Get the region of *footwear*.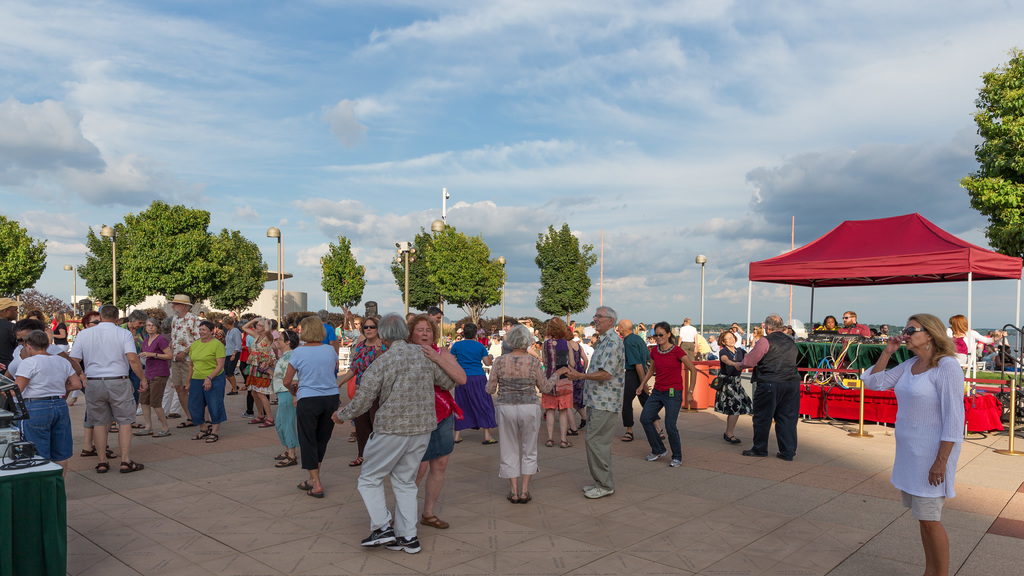
522/490/532/504.
